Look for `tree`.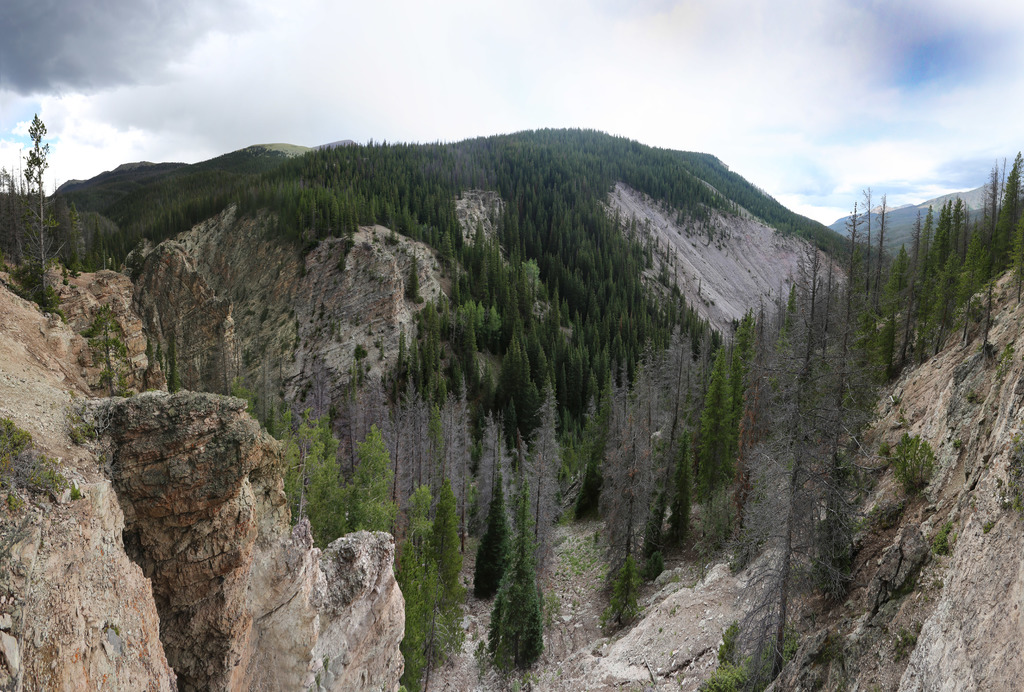
Found: locate(77, 299, 122, 397).
